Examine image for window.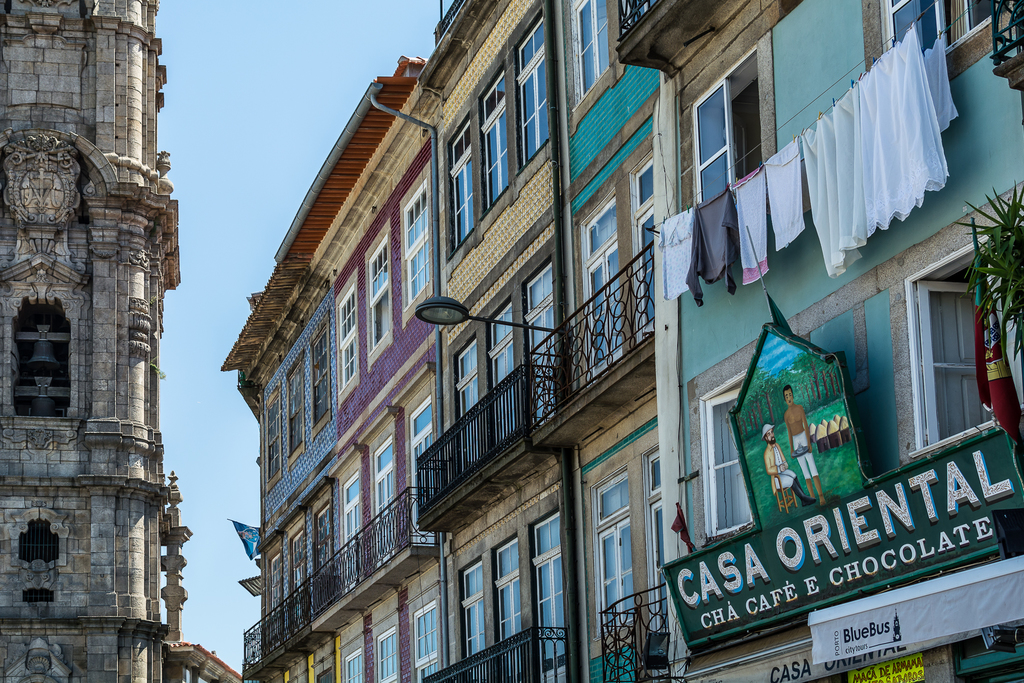
Examination result: <region>883, 0, 937, 64</region>.
